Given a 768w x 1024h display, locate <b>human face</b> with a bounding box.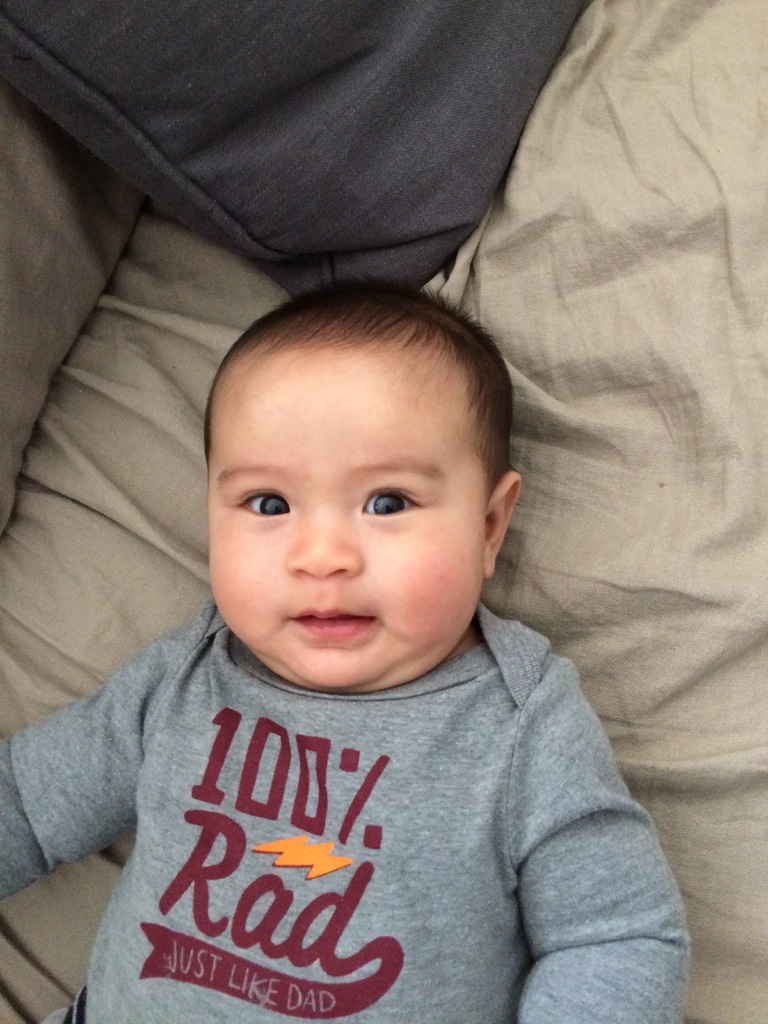
Located: bbox(210, 348, 492, 698).
